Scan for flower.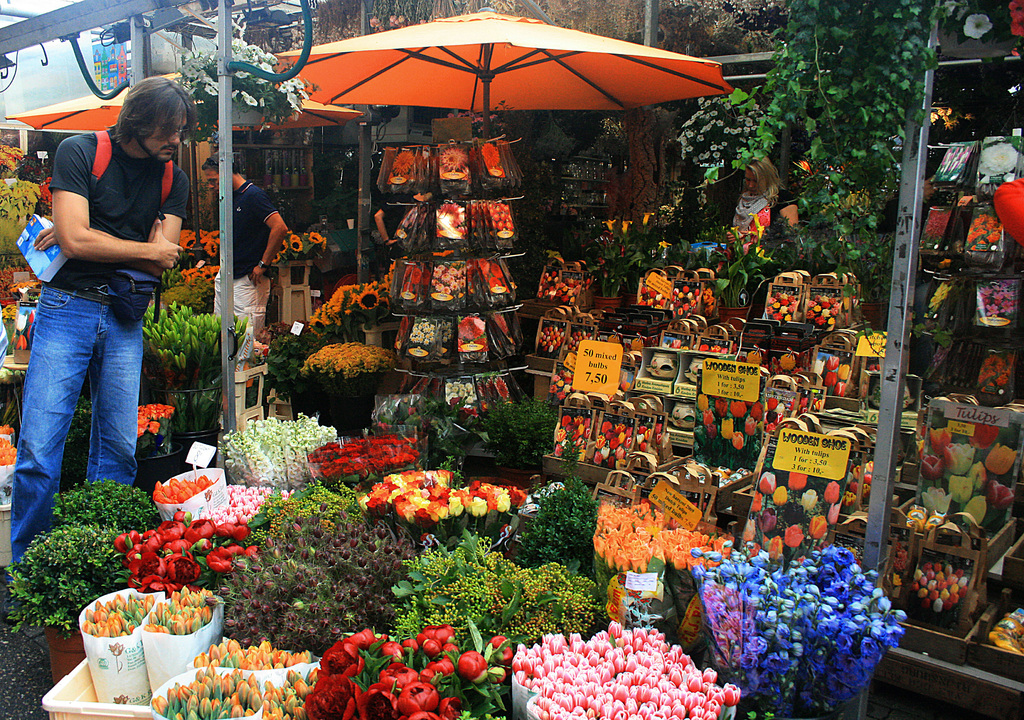
Scan result: bbox=[436, 202, 463, 231].
